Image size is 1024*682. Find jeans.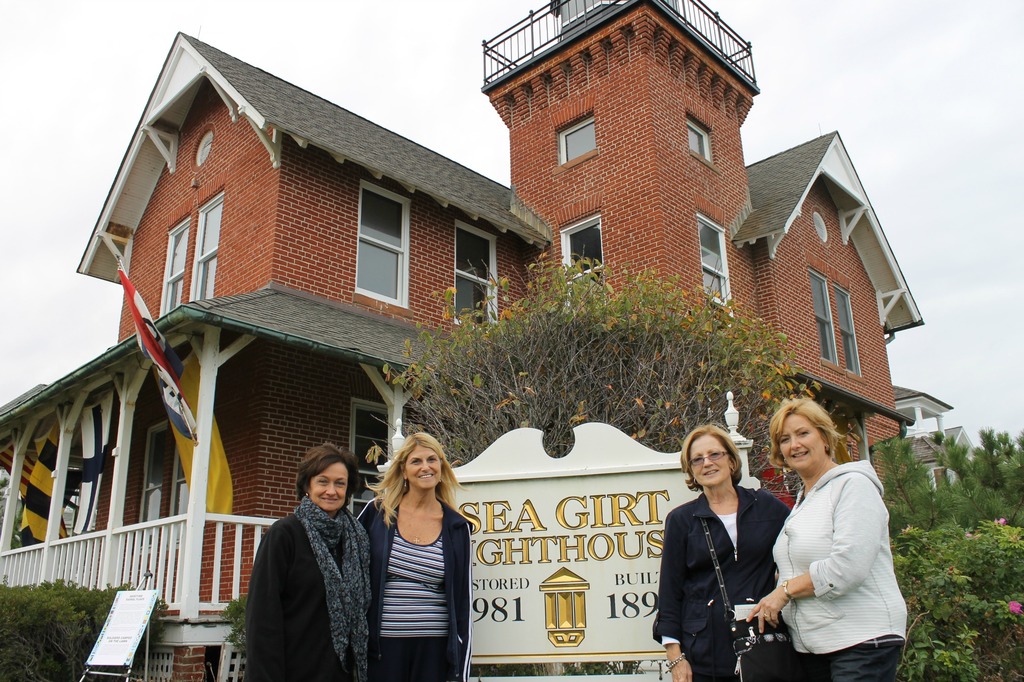
pyautogui.locateOnScreen(820, 644, 904, 681).
